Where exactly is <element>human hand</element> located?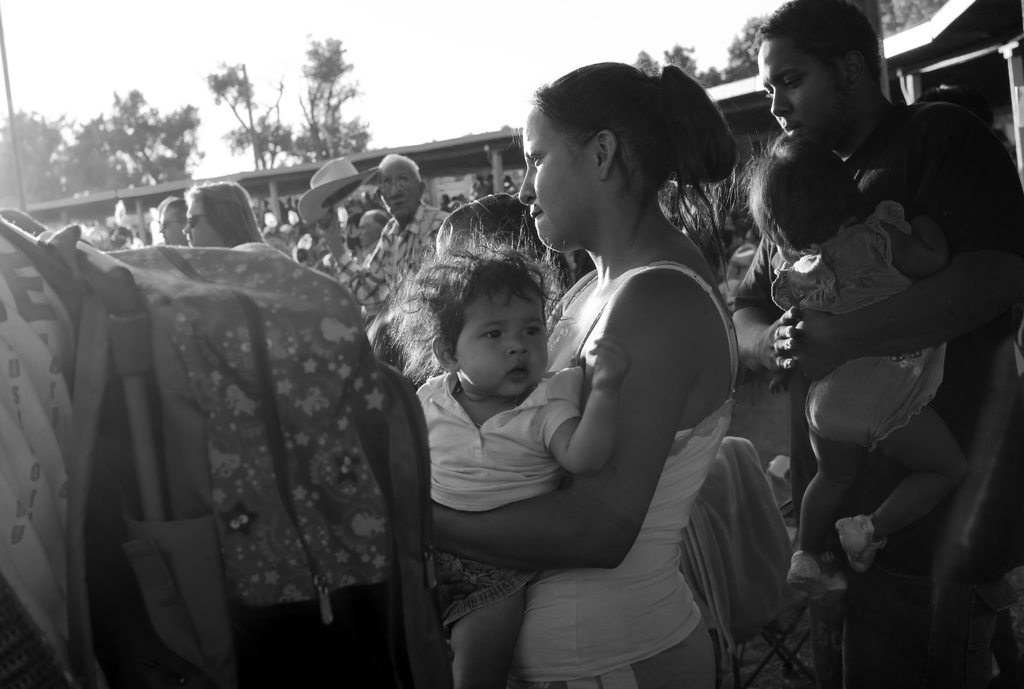
Its bounding box is bbox=[314, 207, 340, 242].
